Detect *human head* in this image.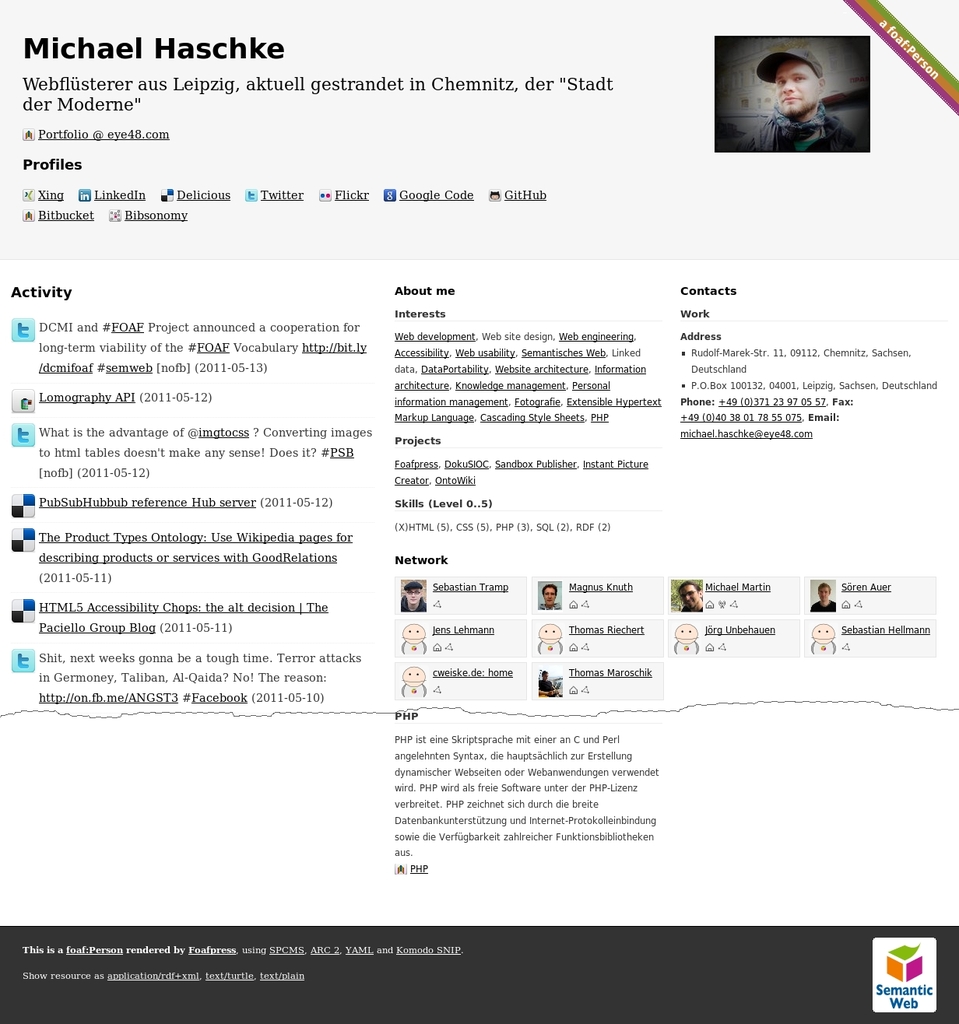
Detection: (x1=757, y1=51, x2=820, y2=114).
